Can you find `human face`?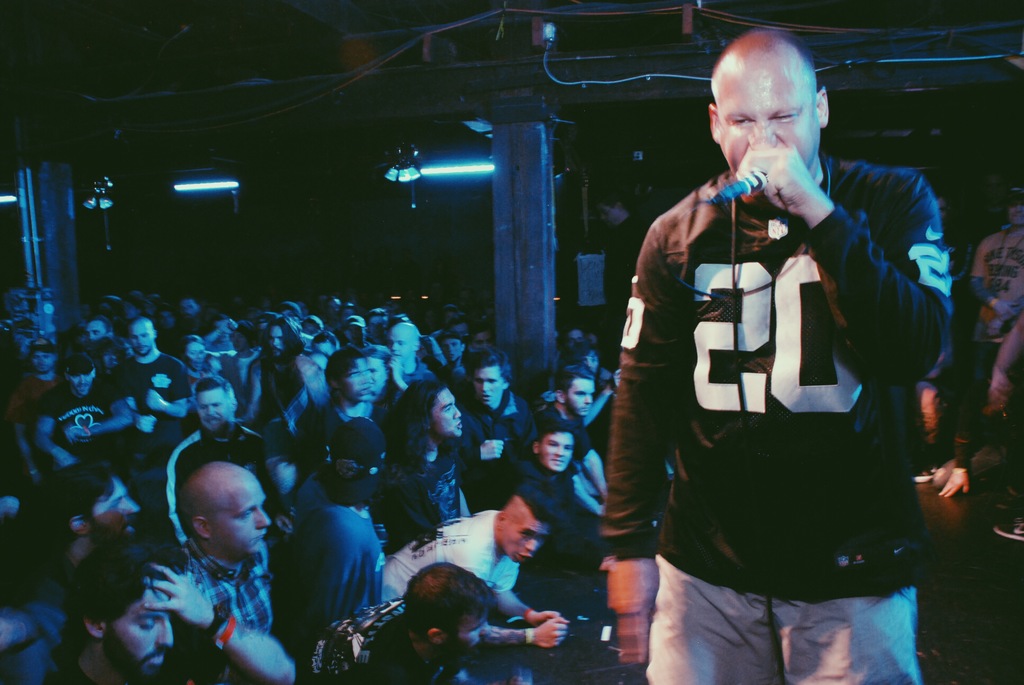
Yes, bounding box: <box>216,480,269,556</box>.
